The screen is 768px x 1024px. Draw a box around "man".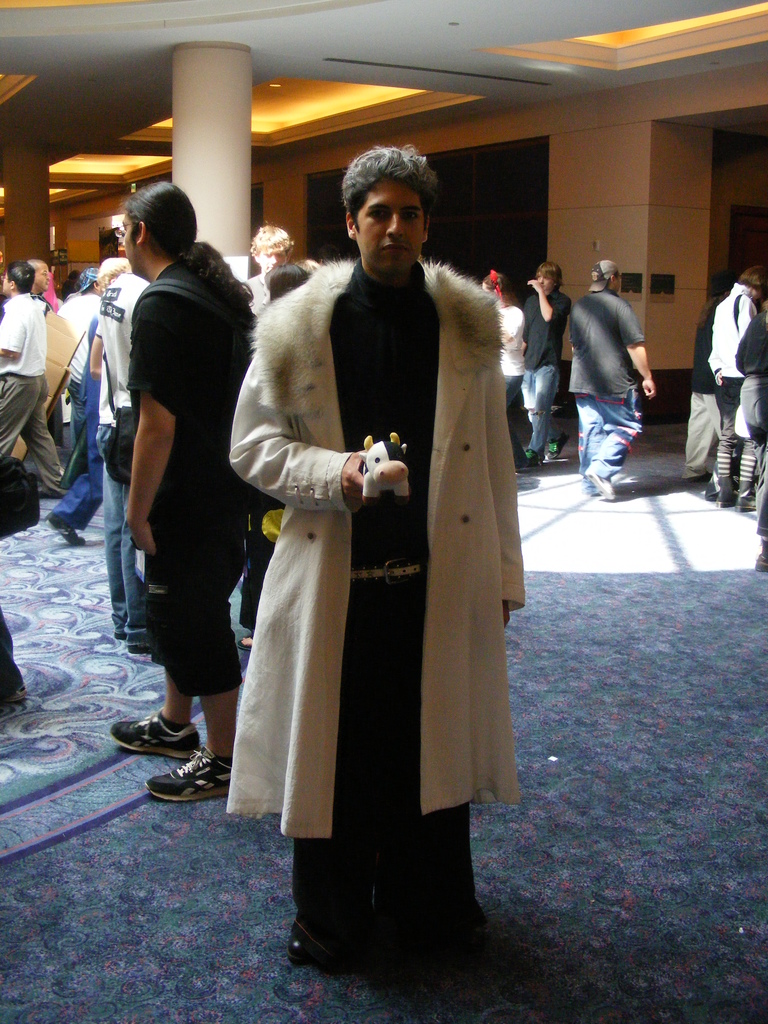
pyautogui.locateOnScreen(107, 179, 269, 801).
